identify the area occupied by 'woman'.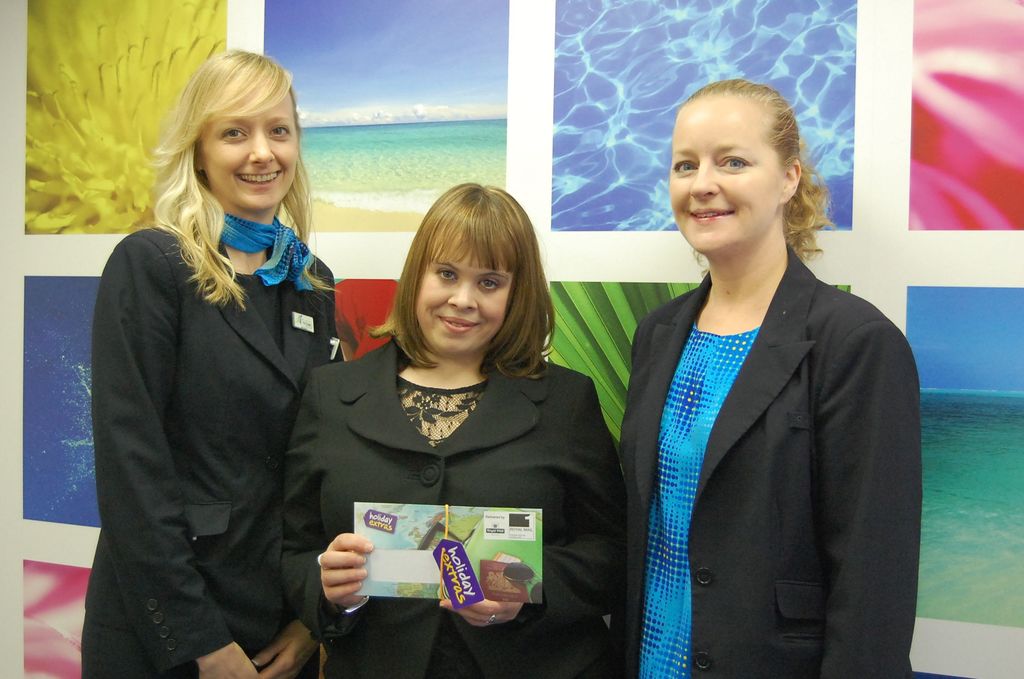
Area: [282,184,635,678].
